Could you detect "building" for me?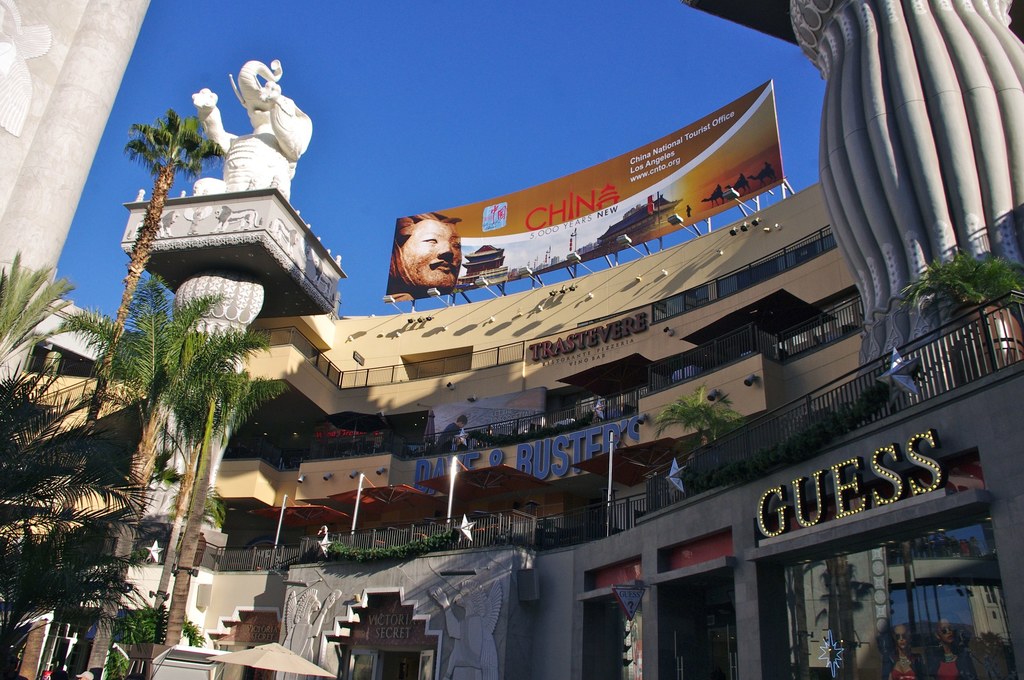
Detection result: box=[0, 180, 1023, 679].
